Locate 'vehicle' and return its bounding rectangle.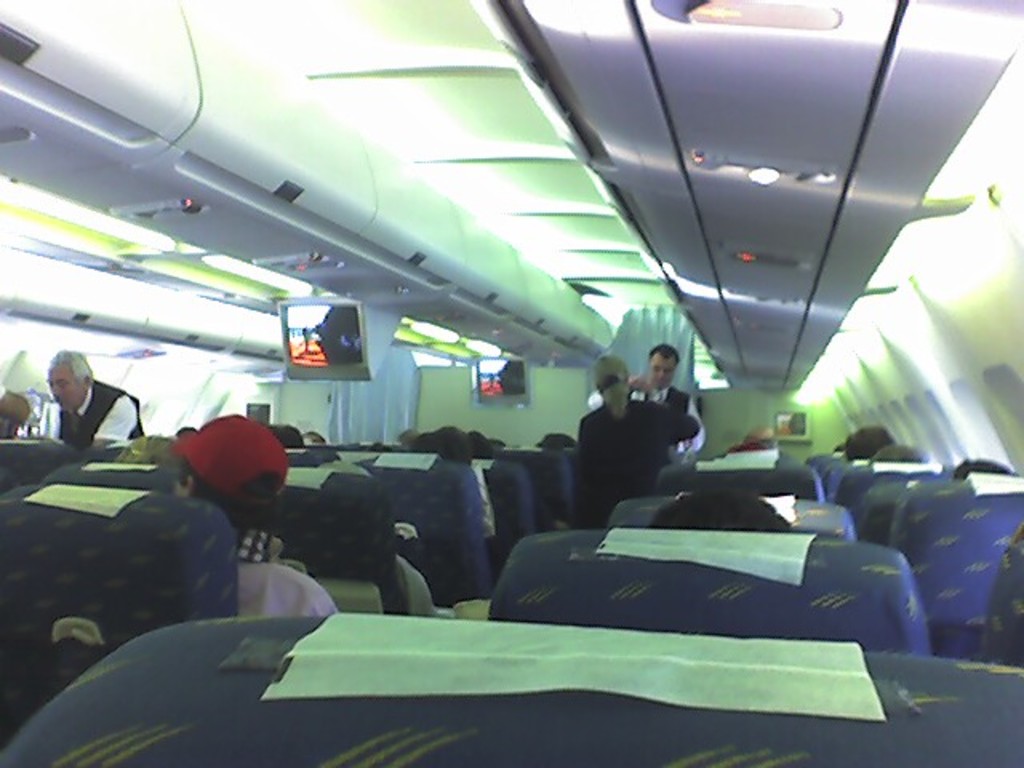
x1=0 y1=0 x2=1022 y2=749.
